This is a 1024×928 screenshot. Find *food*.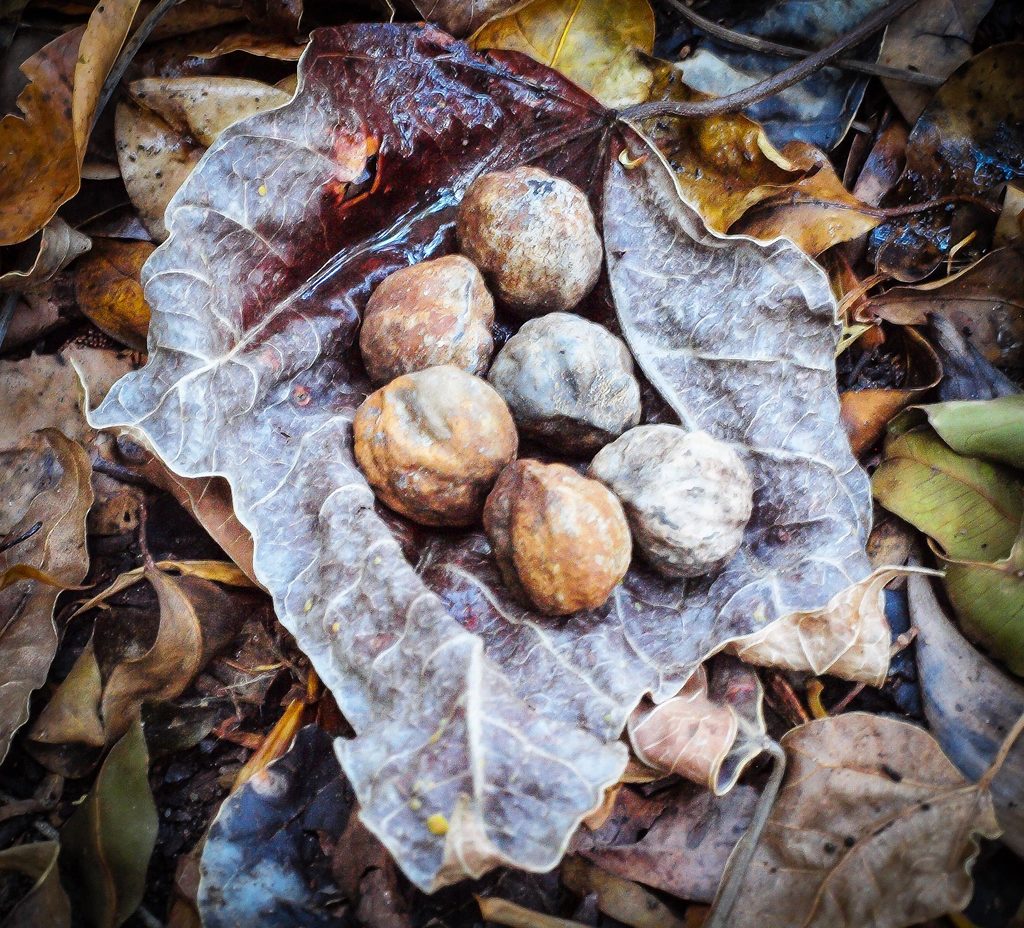
Bounding box: box(358, 256, 495, 385).
